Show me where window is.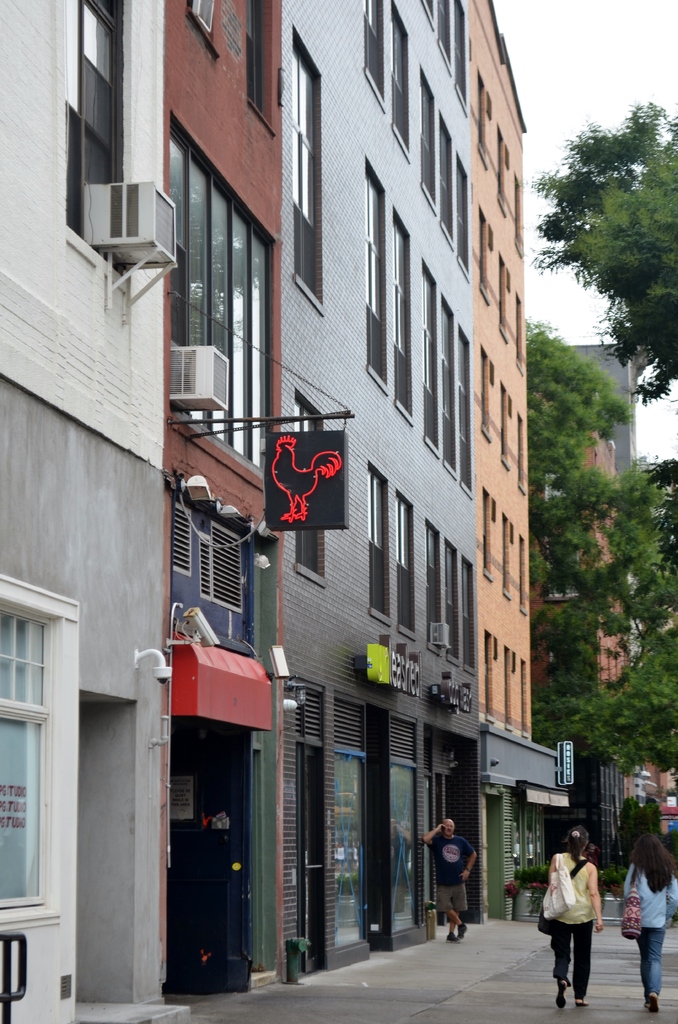
window is at x1=419, y1=65, x2=438, y2=212.
